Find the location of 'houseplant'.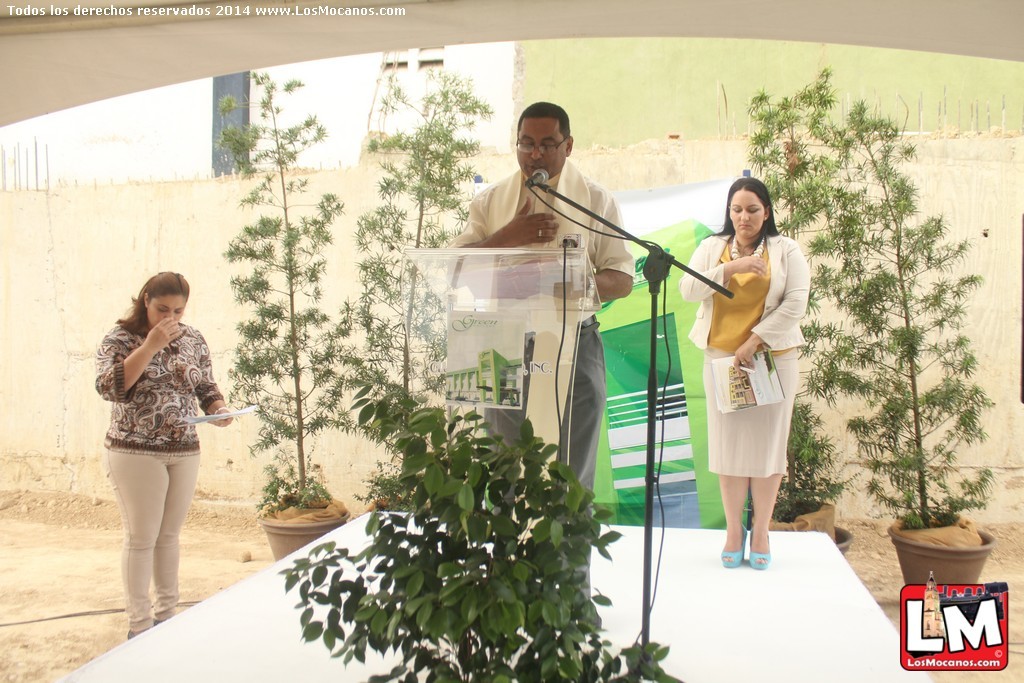
Location: (left=317, top=64, right=498, bottom=514).
